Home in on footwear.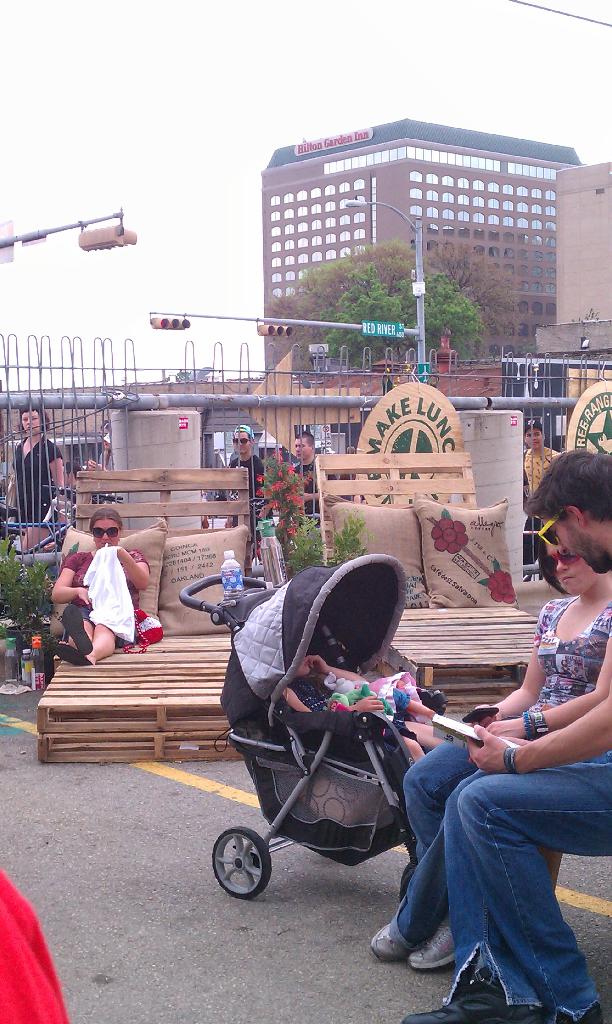
Homed in at 371 919 411 961.
